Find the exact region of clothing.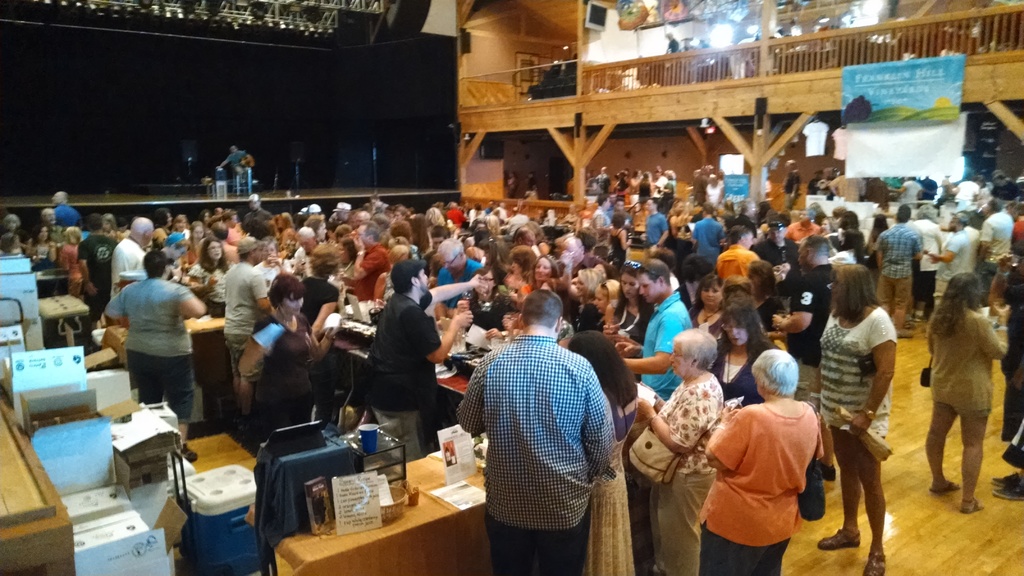
Exact region: Rect(994, 272, 1023, 464).
